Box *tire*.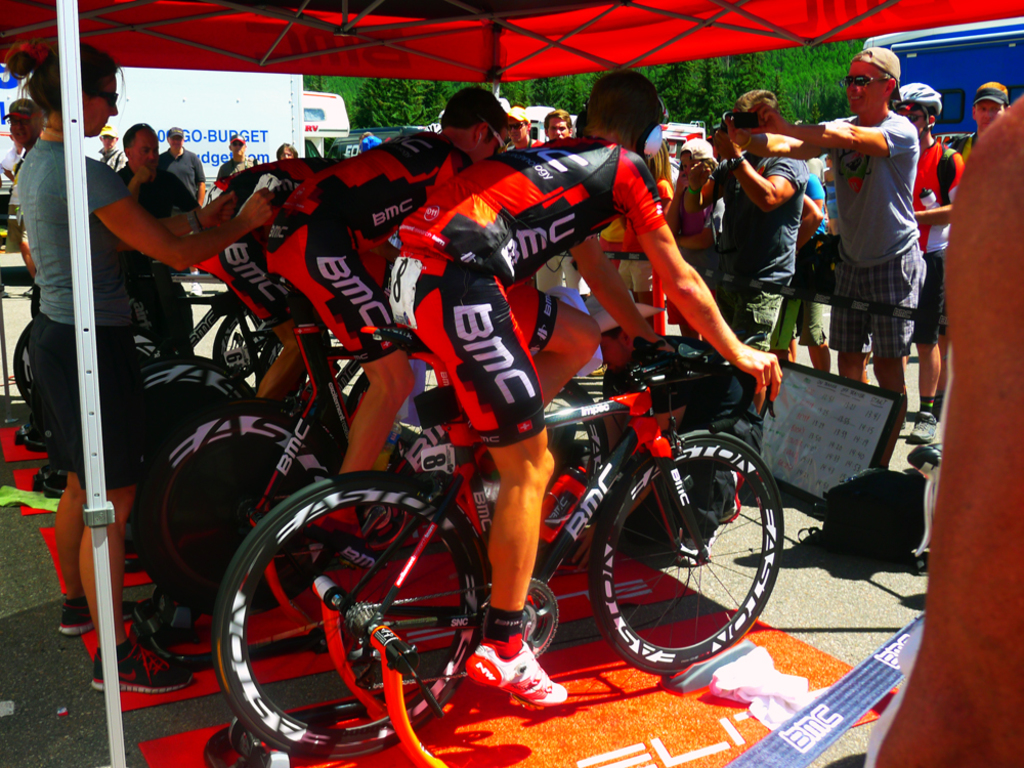
BBox(132, 330, 164, 362).
